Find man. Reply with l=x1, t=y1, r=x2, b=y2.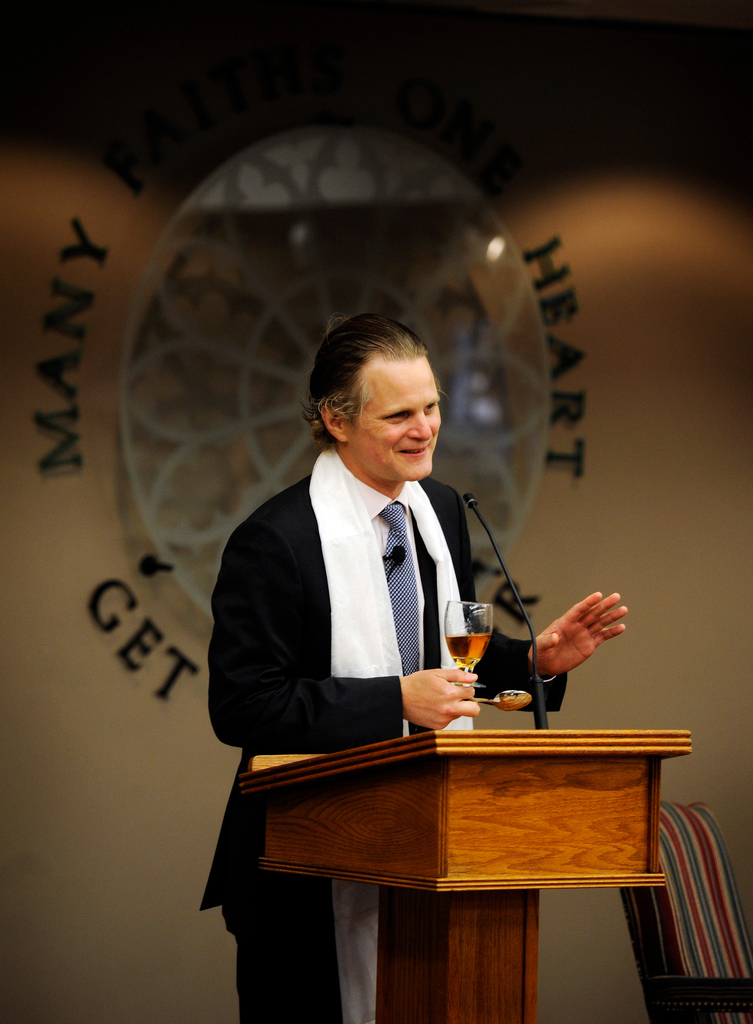
l=205, t=310, r=628, b=1023.
